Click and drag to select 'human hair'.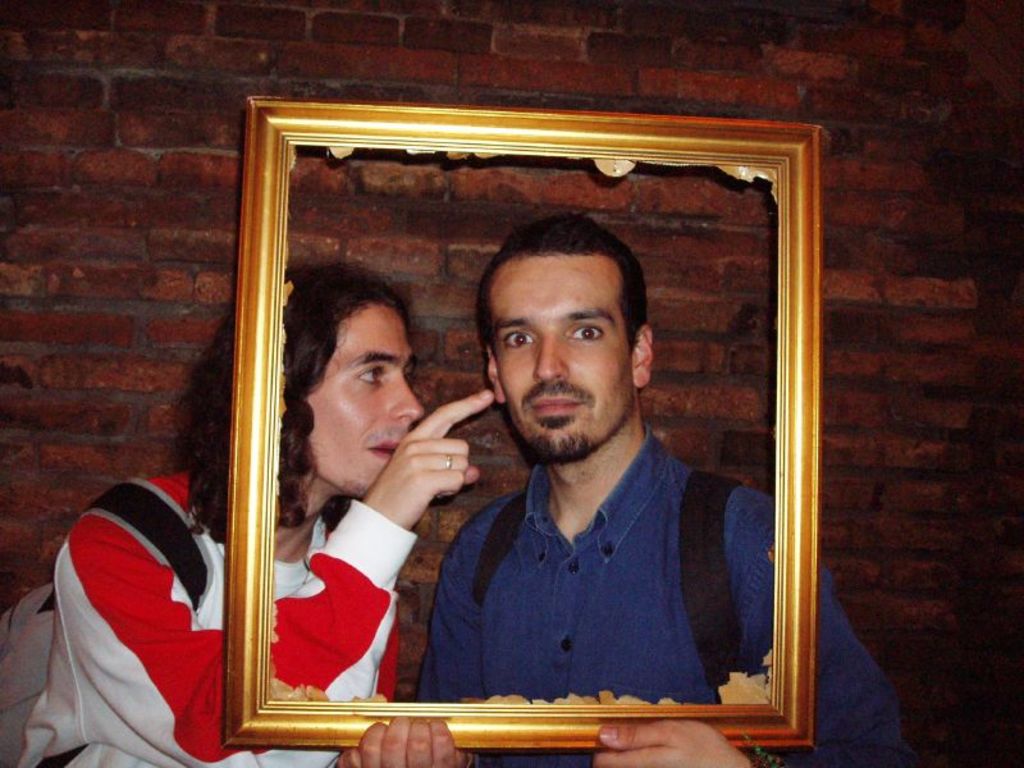
Selection: x1=476, y1=214, x2=649, y2=355.
